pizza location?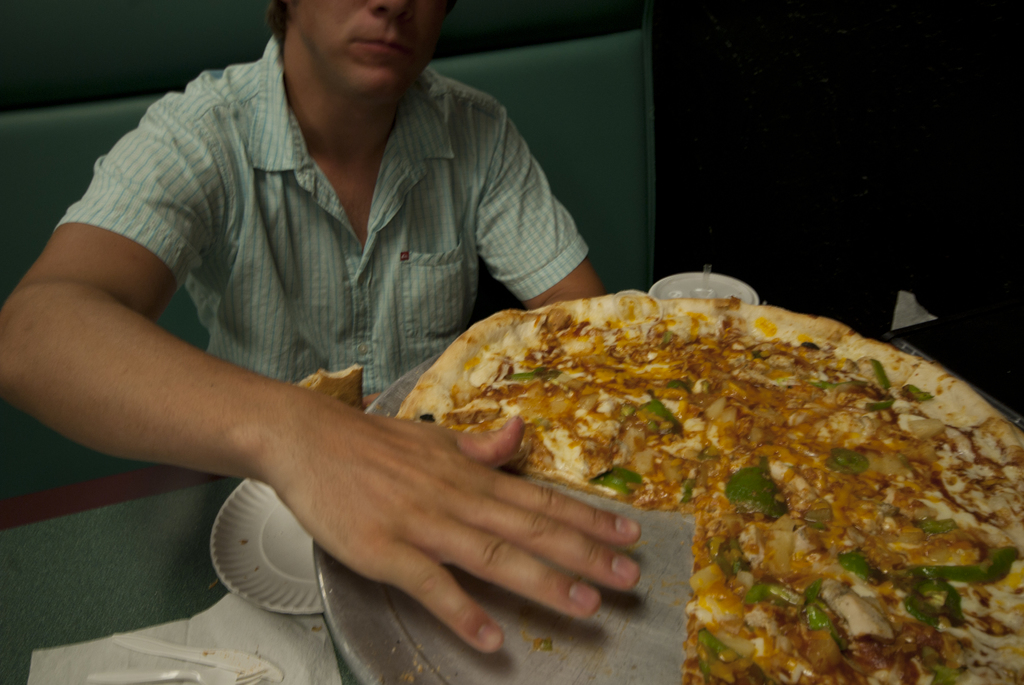
401 289 997 632
